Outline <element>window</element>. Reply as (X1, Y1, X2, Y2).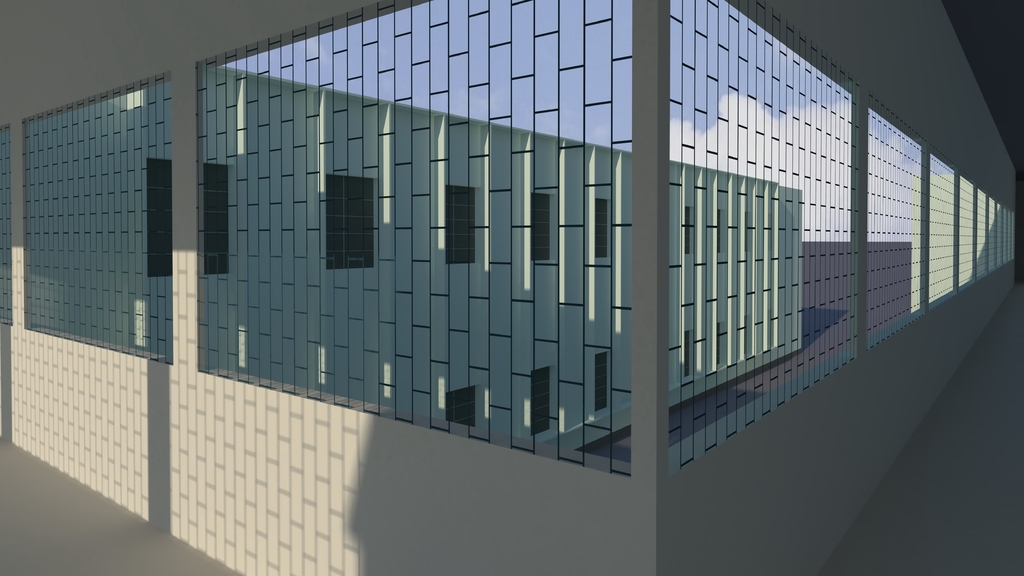
(531, 365, 552, 436).
